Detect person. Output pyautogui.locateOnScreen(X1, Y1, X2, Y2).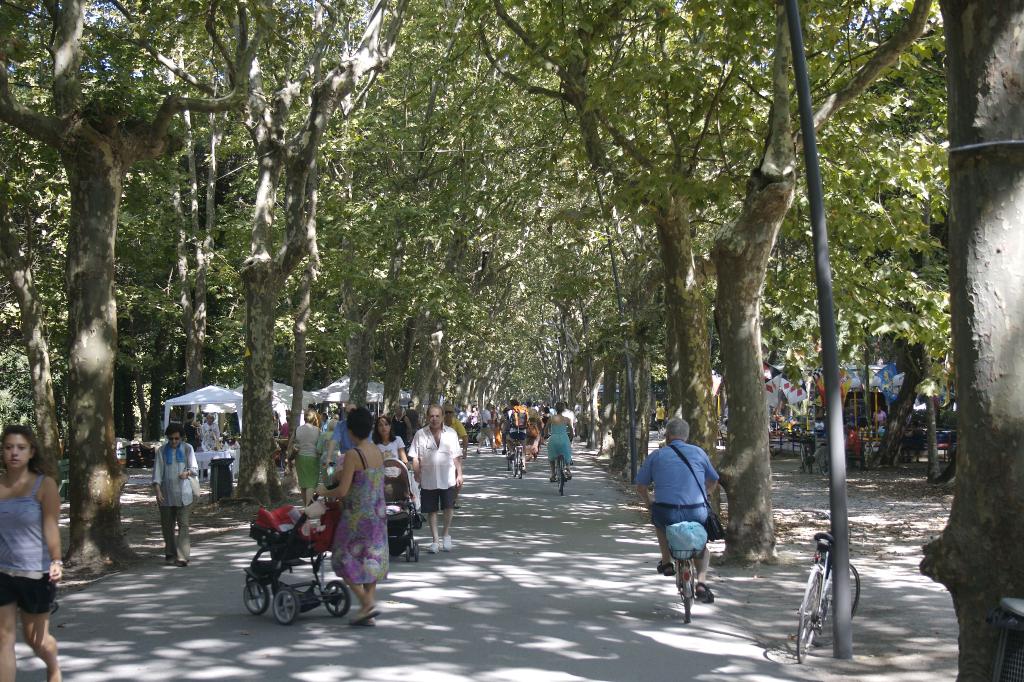
pyautogui.locateOnScreen(195, 409, 218, 455).
